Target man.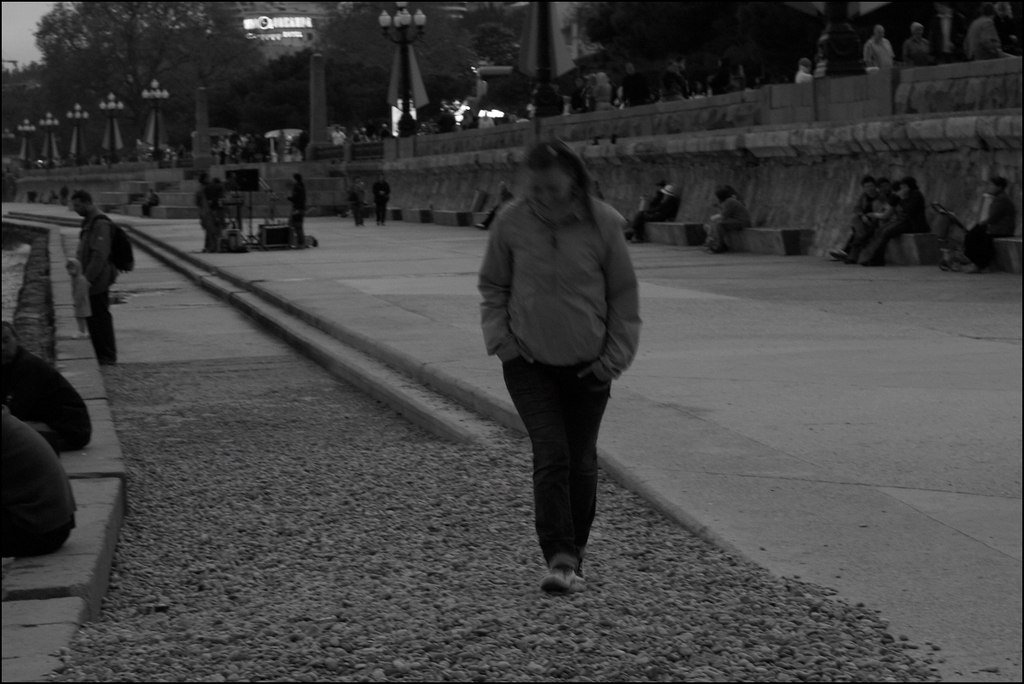
Target region: {"x1": 858, "y1": 24, "x2": 899, "y2": 71}.
